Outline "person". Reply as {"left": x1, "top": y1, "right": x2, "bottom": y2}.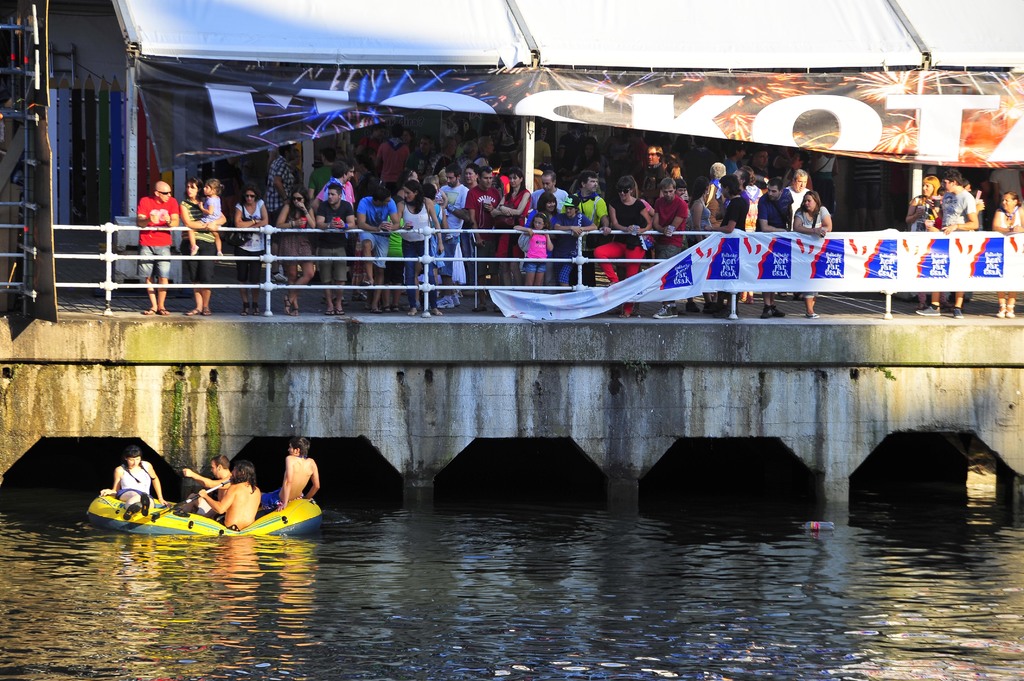
{"left": 804, "top": 142, "right": 843, "bottom": 188}.
